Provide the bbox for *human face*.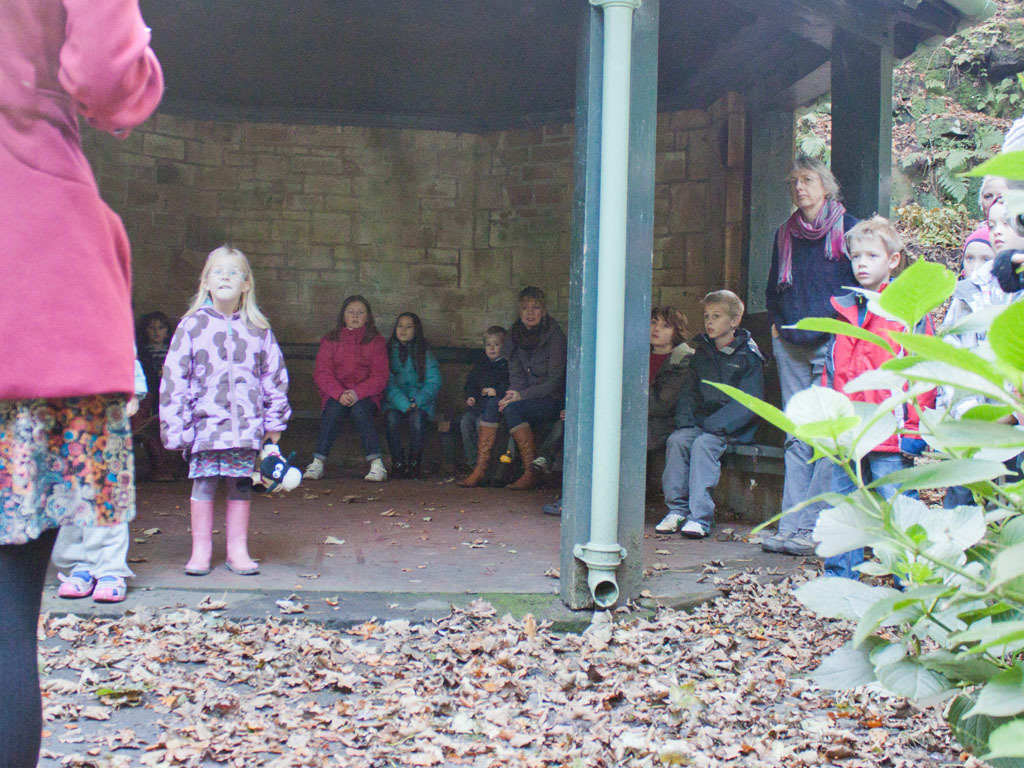
x1=964 y1=242 x2=991 y2=270.
